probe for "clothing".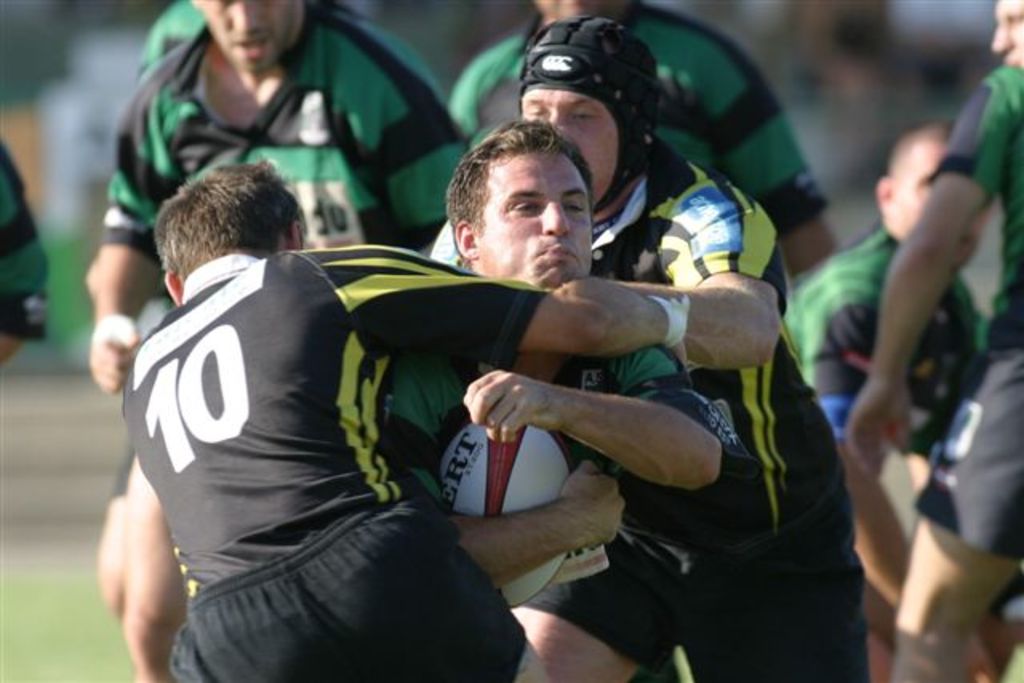
Probe result: 98,0,475,259.
